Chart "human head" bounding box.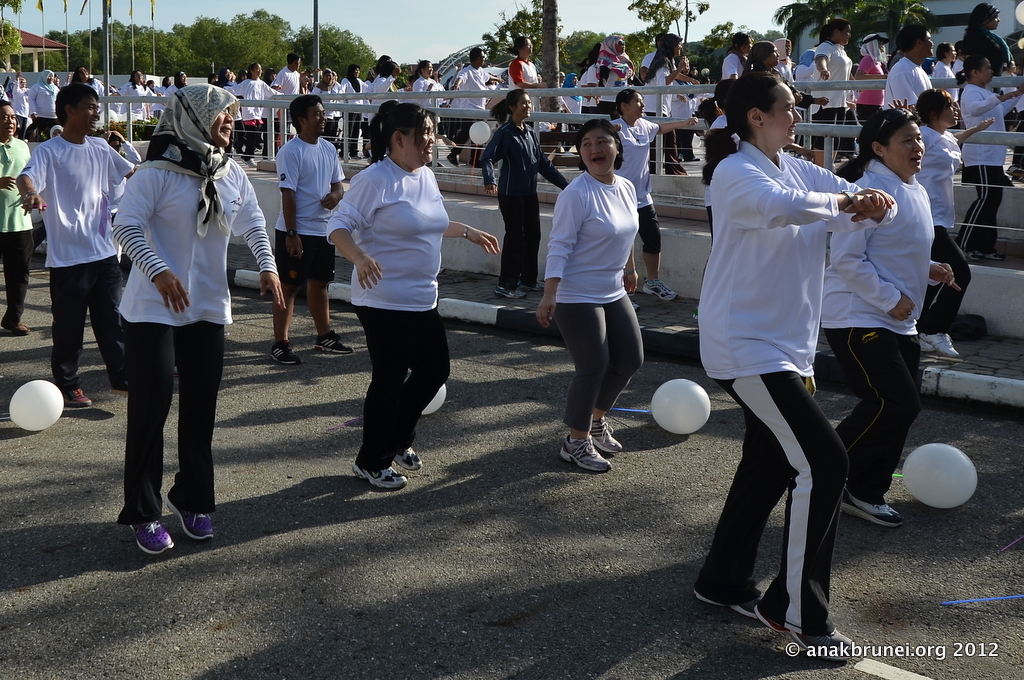
Charted: select_region(611, 35, 631, 55).
